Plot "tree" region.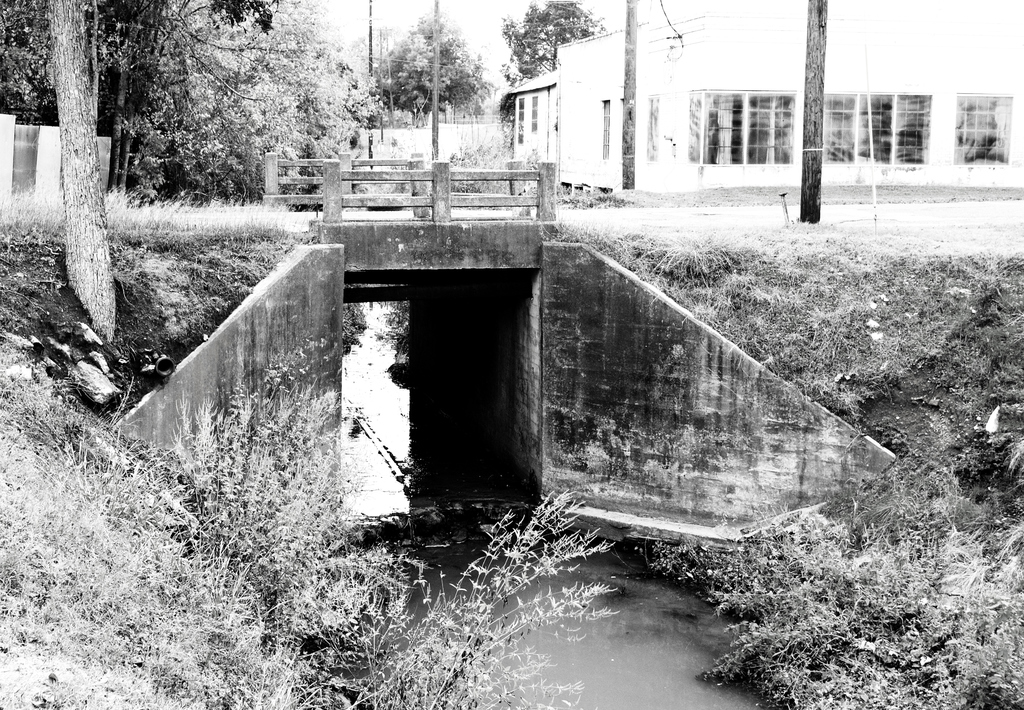
Plotted at region(365, 15, 518, 112).
